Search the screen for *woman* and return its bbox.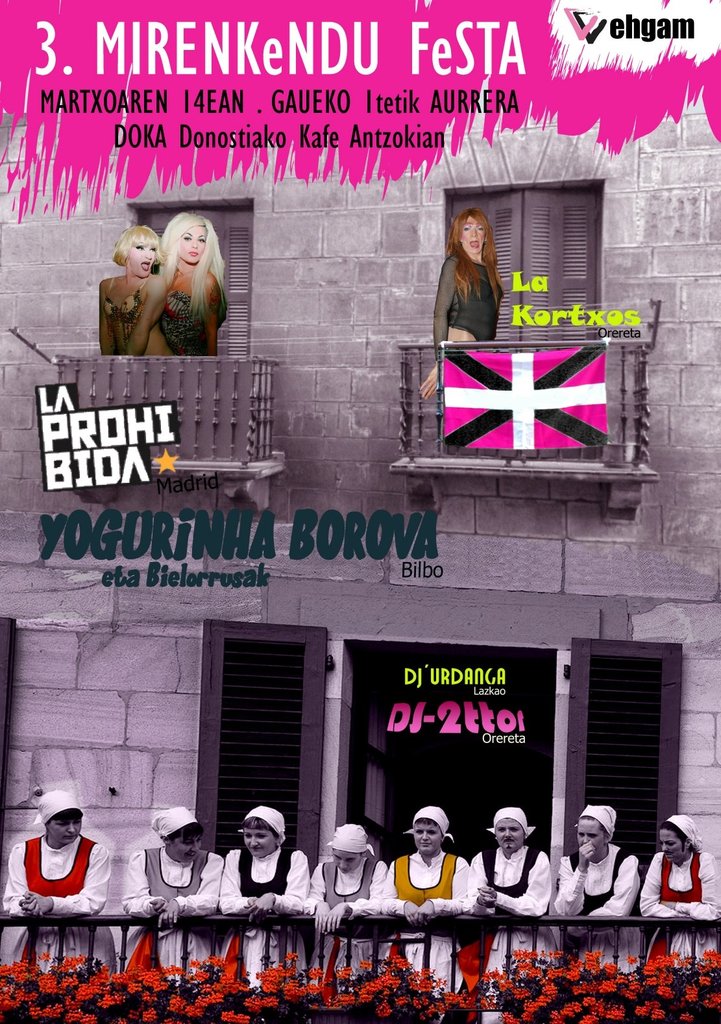
Found: [635,813,720,975].
